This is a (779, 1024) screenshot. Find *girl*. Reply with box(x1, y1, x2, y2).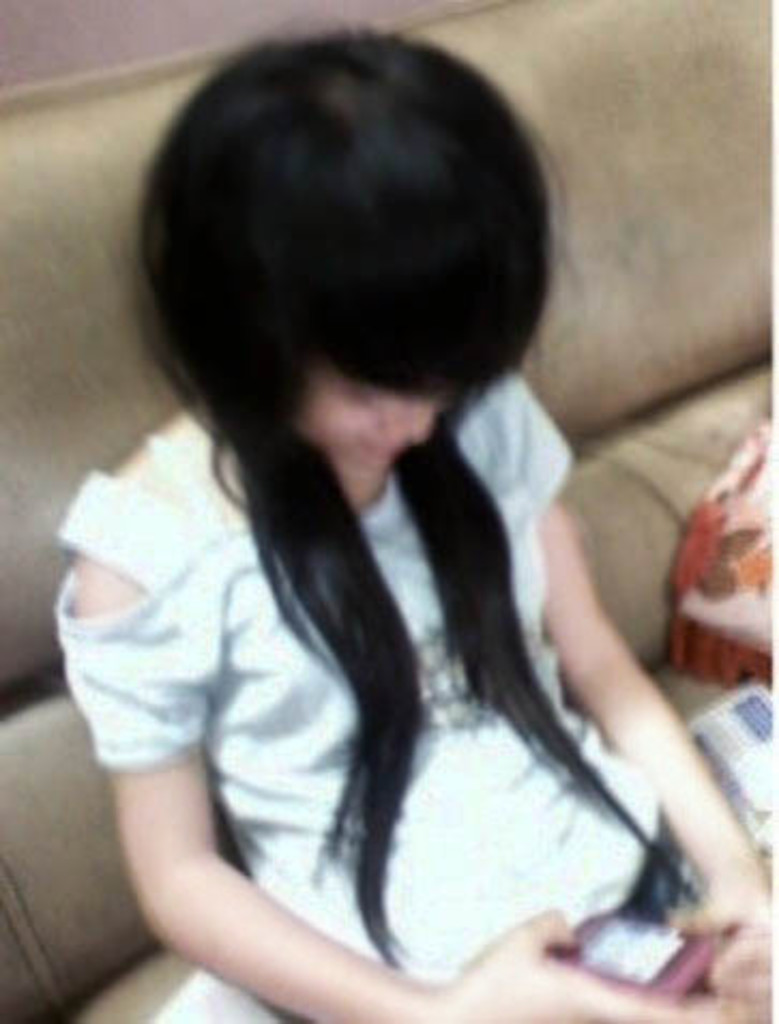
box(56, 13, 777, 1022).
